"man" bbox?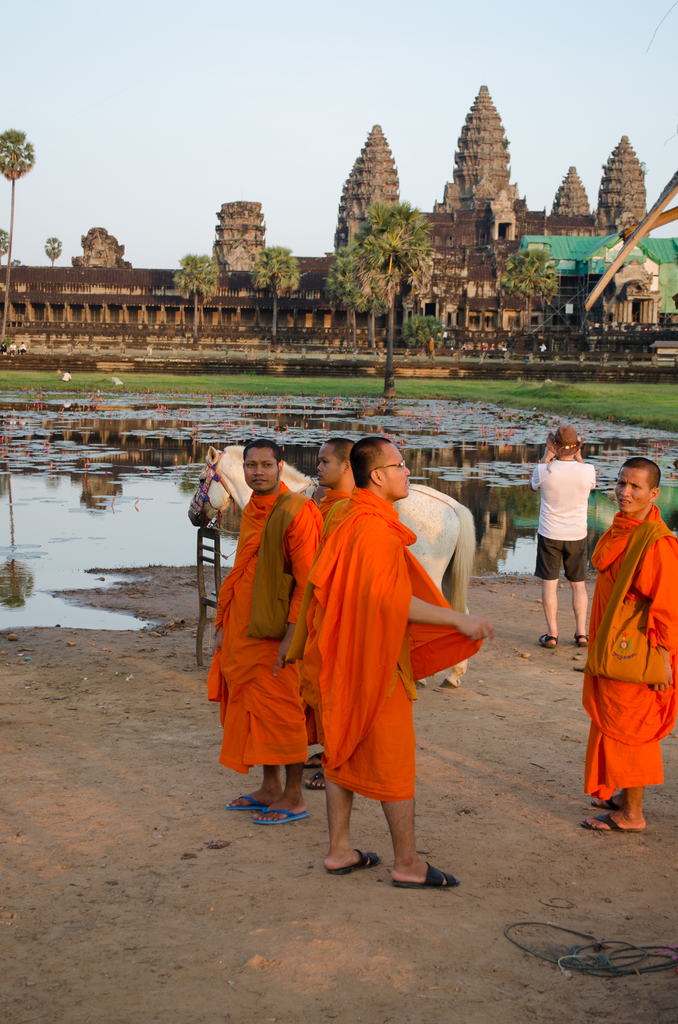
x1=287, y1=428, x2=468, y2=906
